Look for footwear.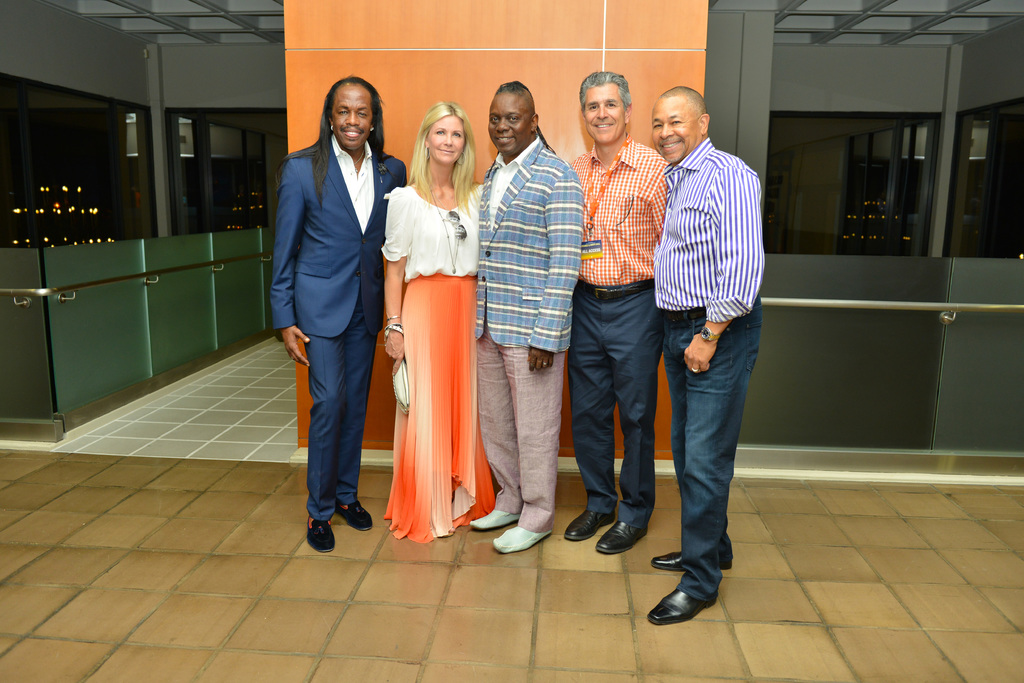
Found: 335,497,372,531.
